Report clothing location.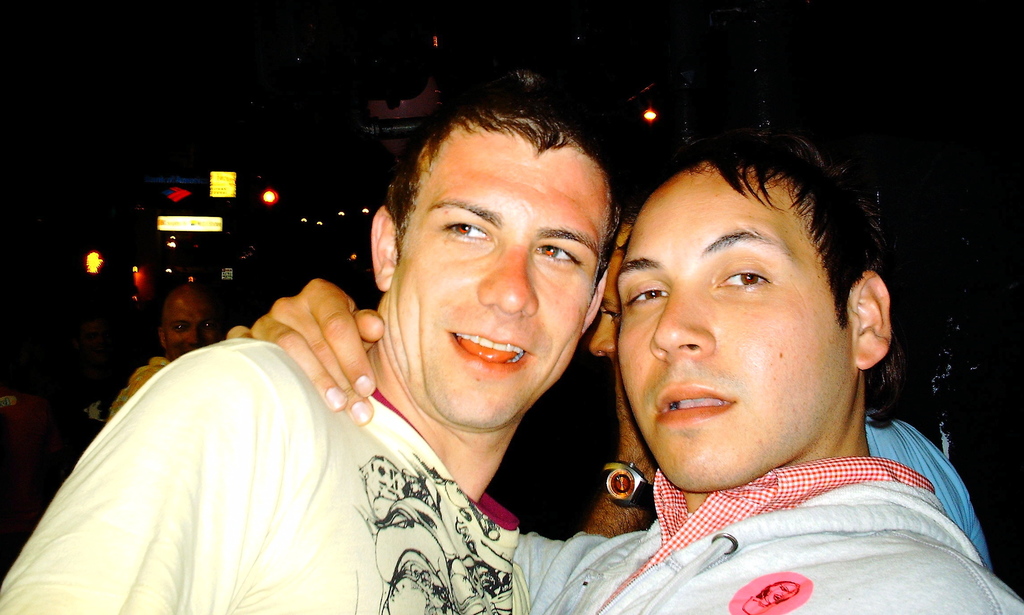
Report: bbox(19, 296, 506, 598).
